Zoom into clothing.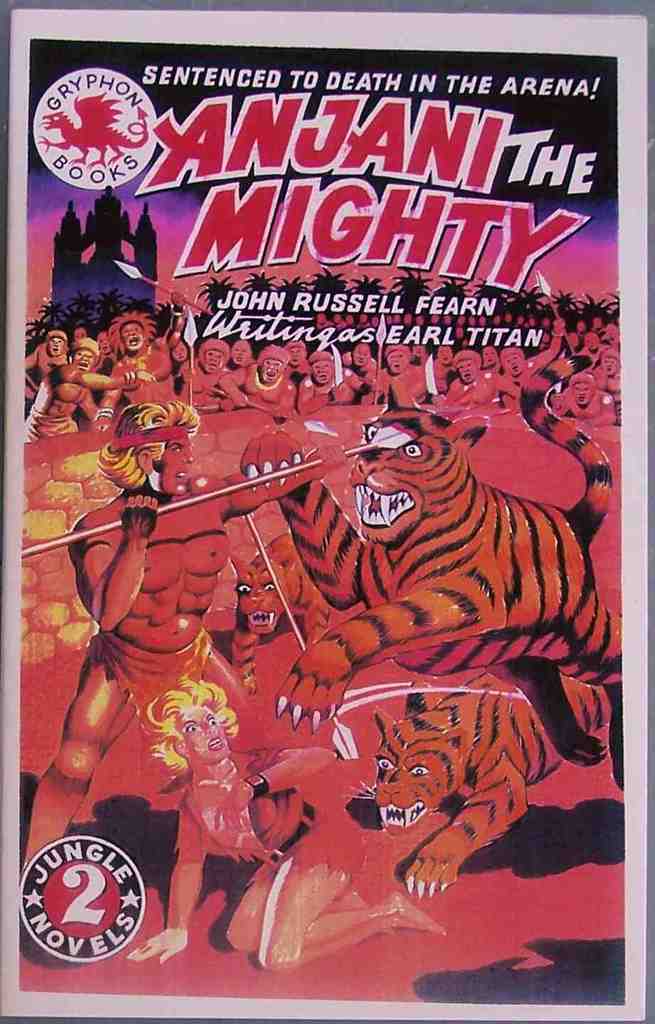
Zoom target: bbox=[82, 628, 215, 722].
